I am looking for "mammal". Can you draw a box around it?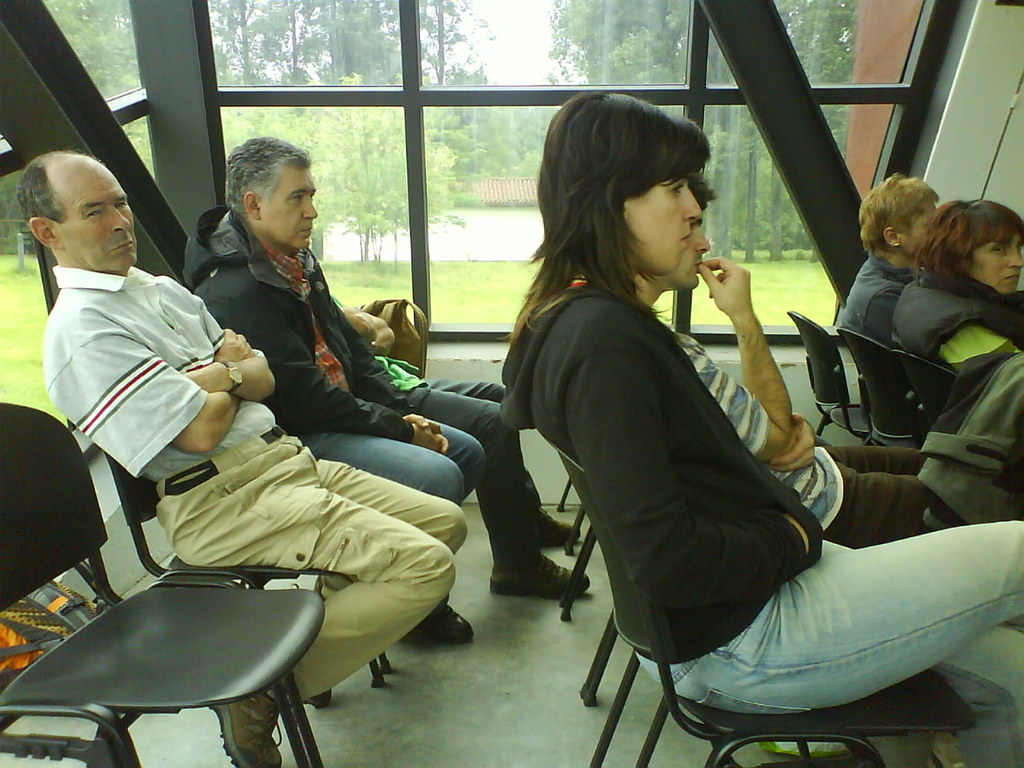
Sure, the bounding box is Rect(327, 293, 578, 543).
